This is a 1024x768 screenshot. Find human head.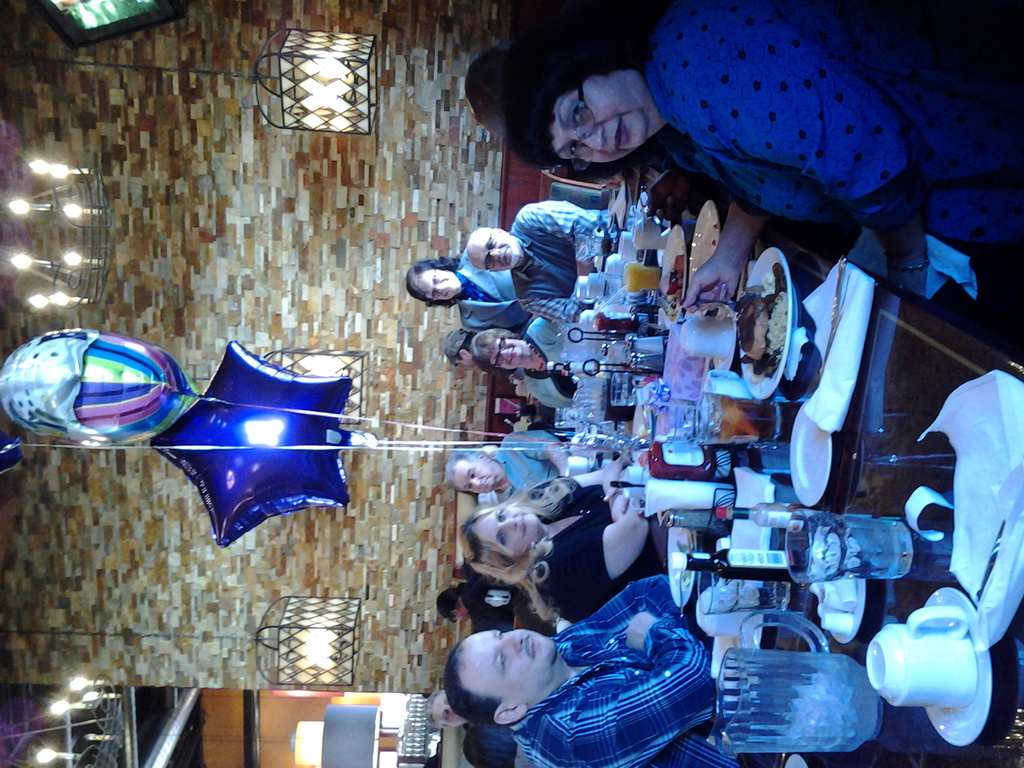
Bounding box: 465,508,548,572.
